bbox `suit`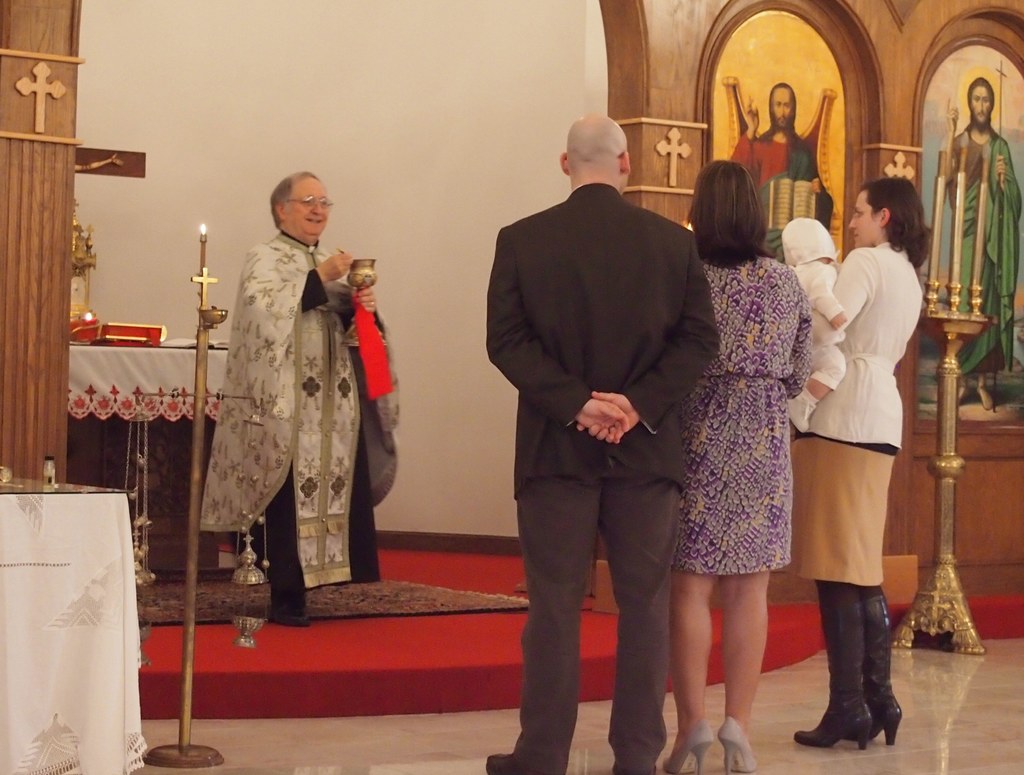
(x1=492, y1=108, x2=737, y2=749)
